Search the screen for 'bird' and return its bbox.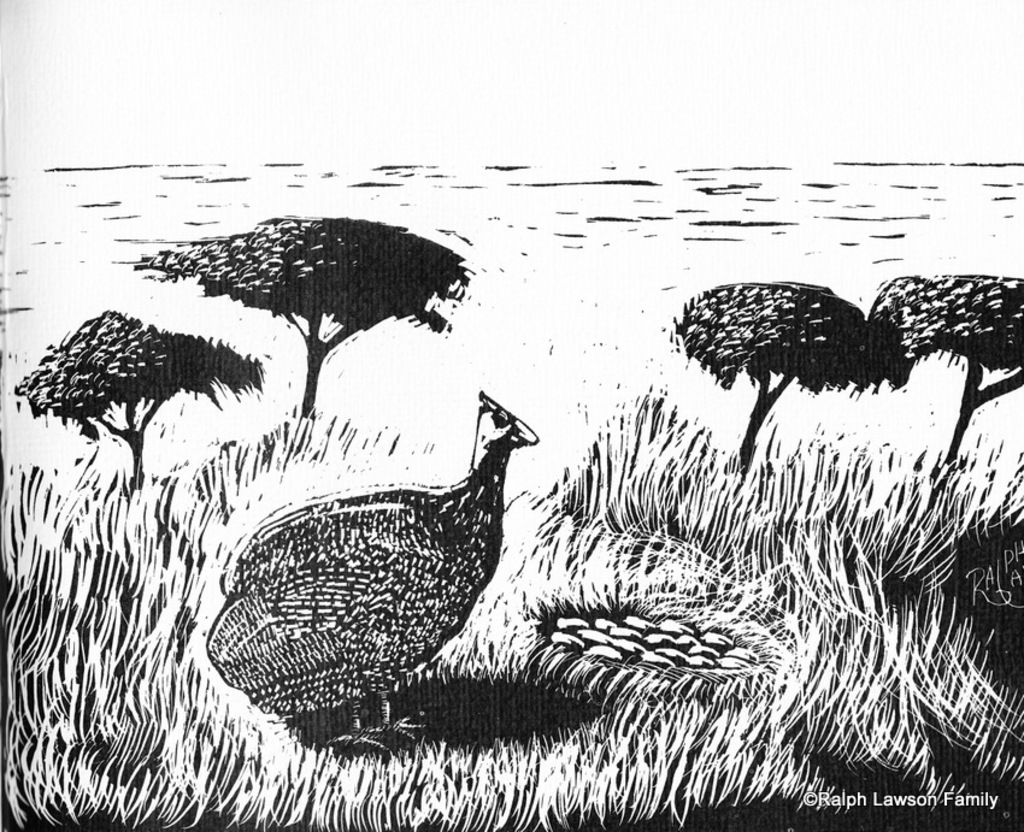
Found: BBox(165, 382, 539, 754).
